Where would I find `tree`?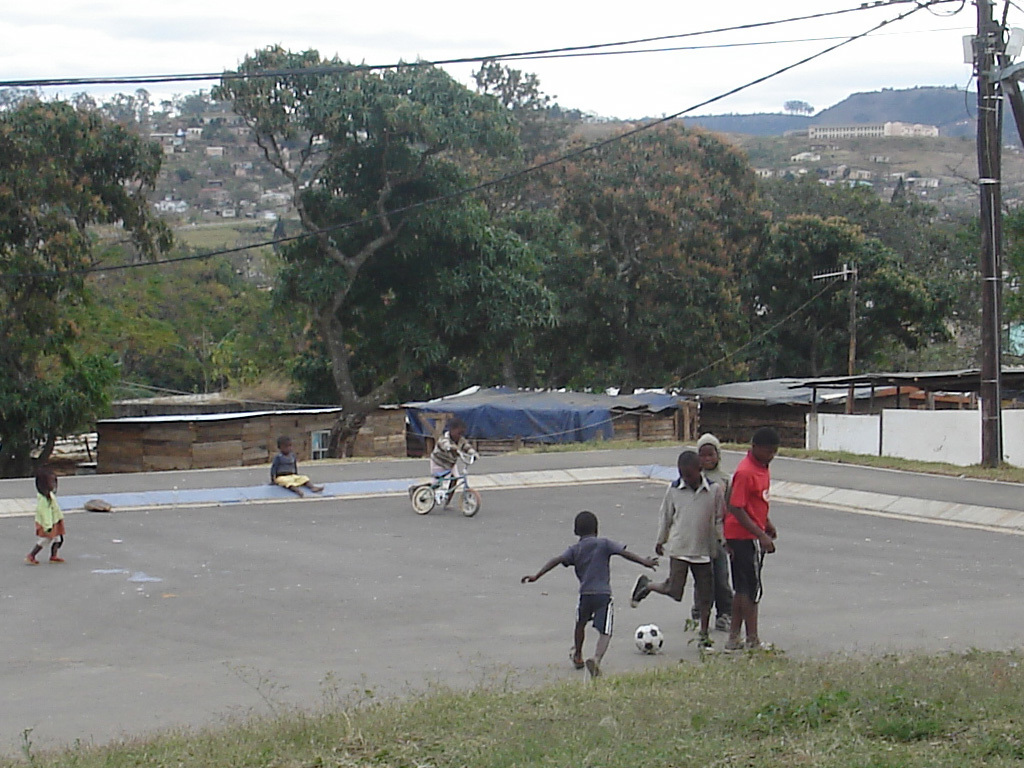
At box=[781, 101, 812, 119].
